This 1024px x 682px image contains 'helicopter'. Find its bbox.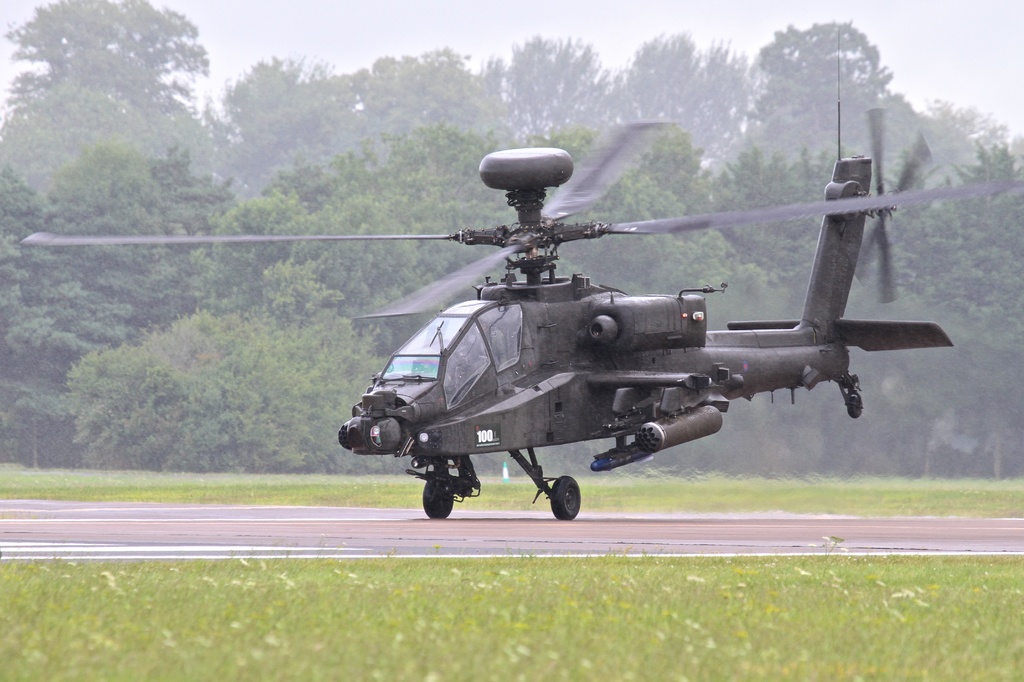
detection(19, 31, 1023, 521).
